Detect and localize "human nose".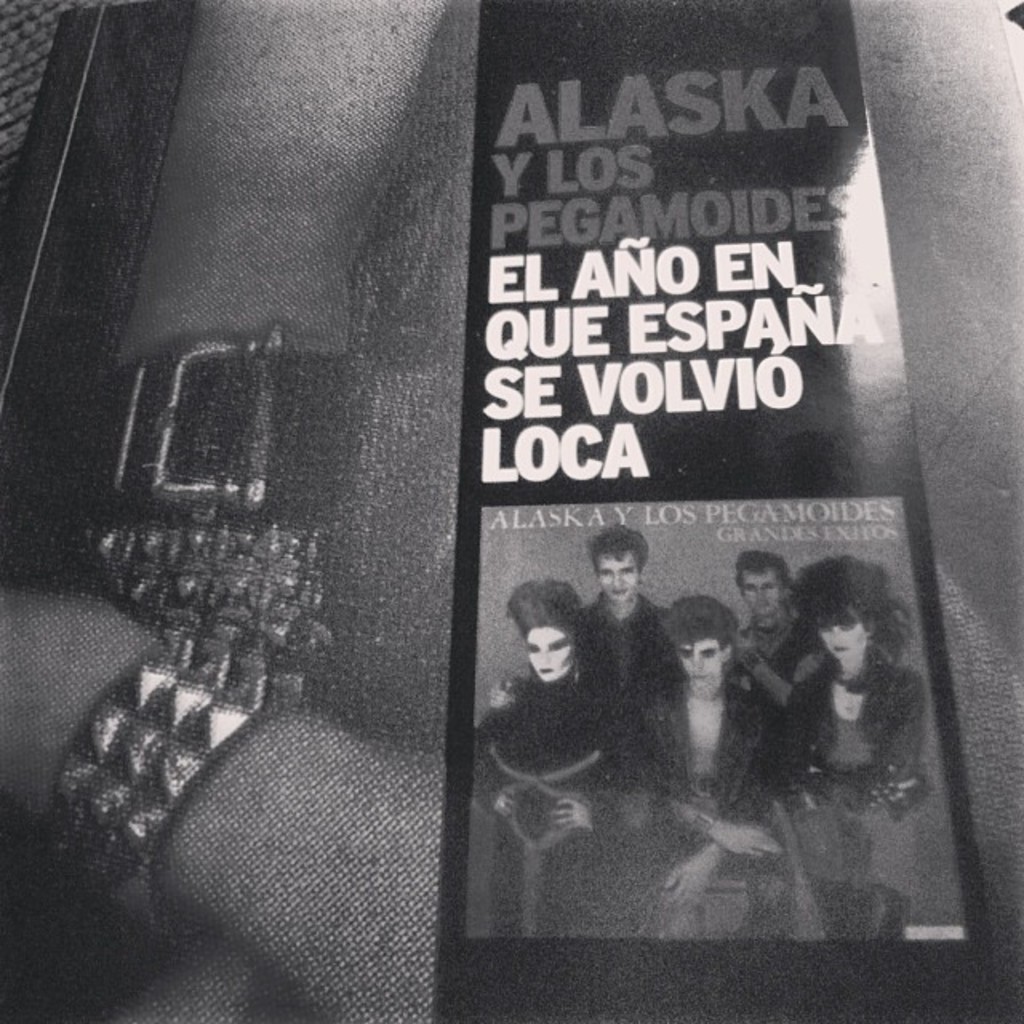
Localized at region(754, 590, 766, 602).
